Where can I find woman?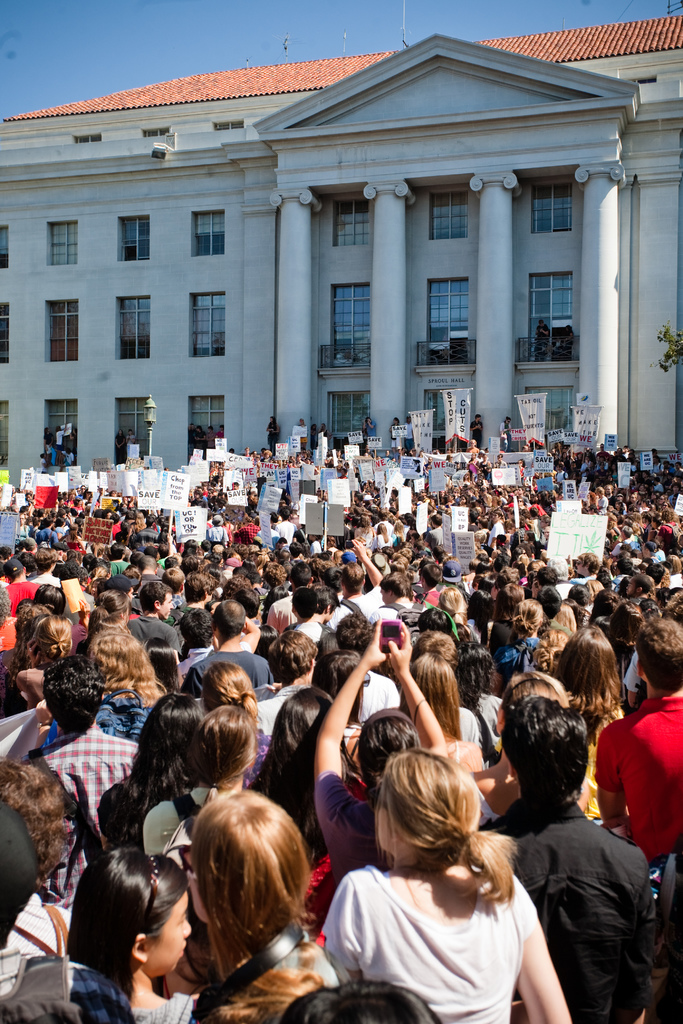
You can find it at l=264, t=415, r=278, b=450.
